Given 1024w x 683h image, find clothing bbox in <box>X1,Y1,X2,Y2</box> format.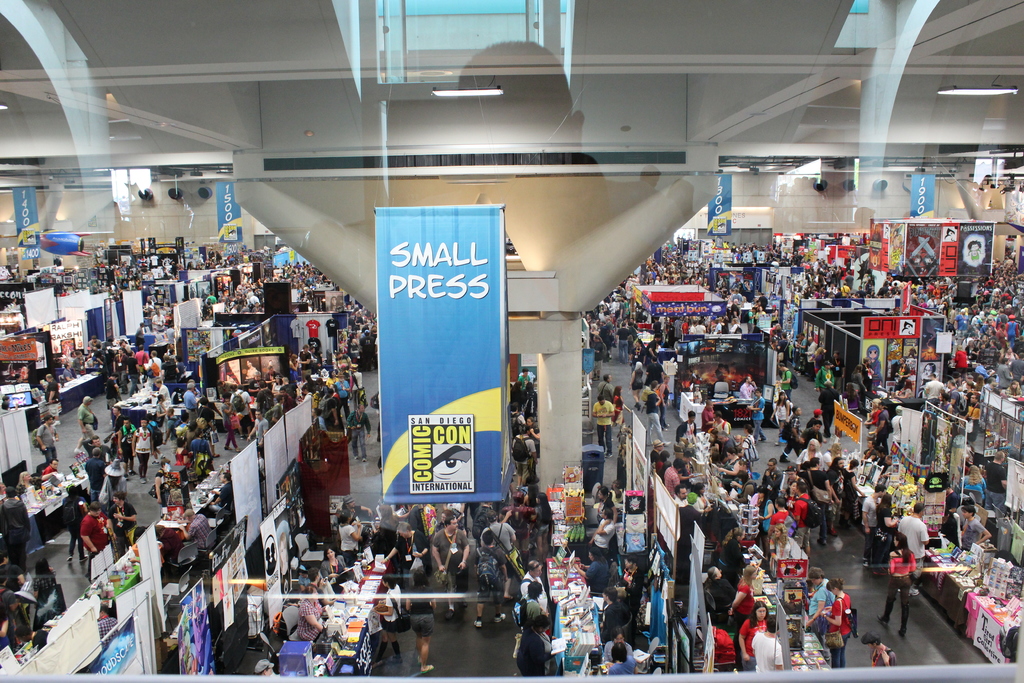
<box>509,436,534,479</box>.
